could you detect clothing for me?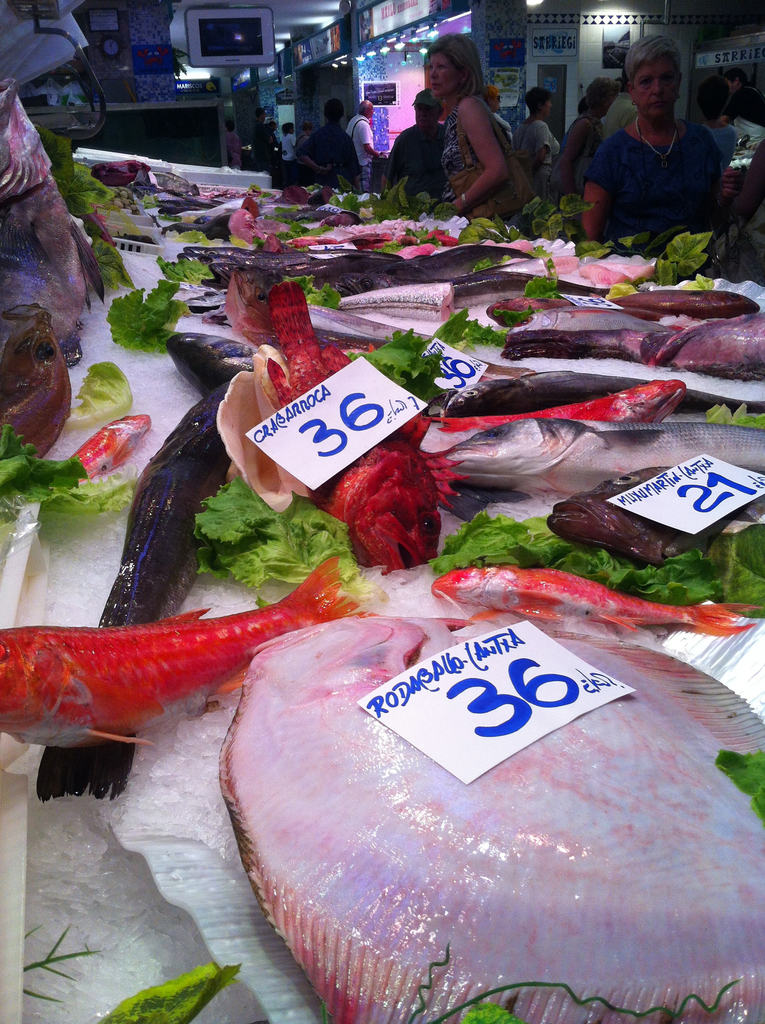
Detection result: (left=382, top=124, right=445, bottom=204).
